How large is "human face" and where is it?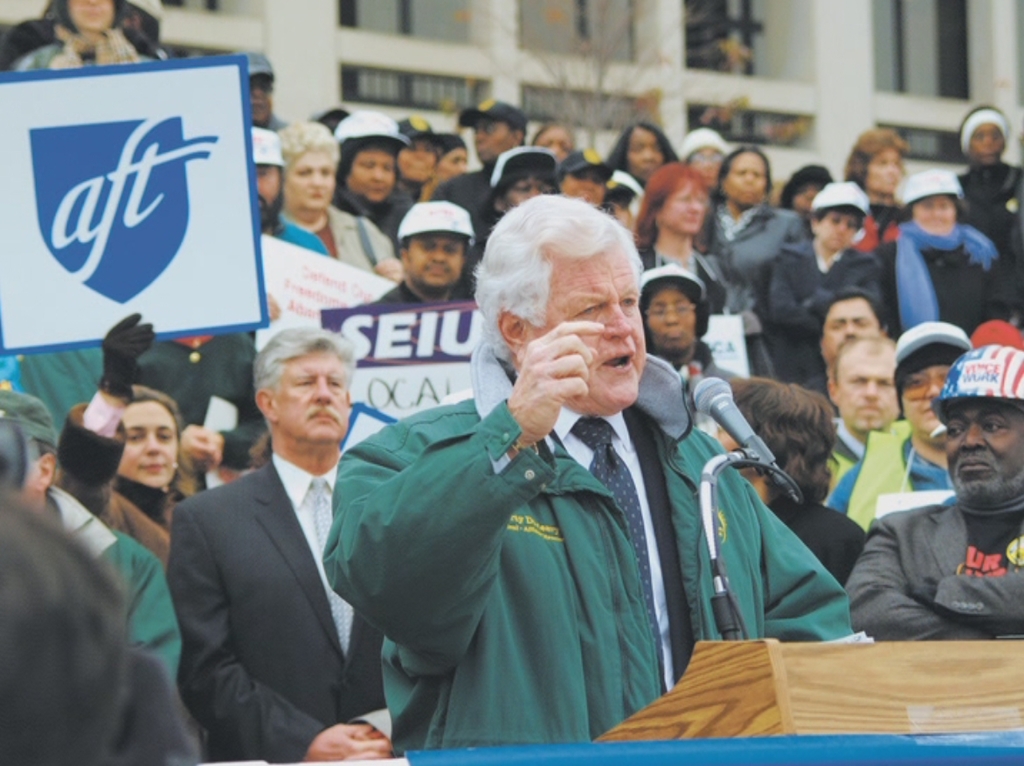
Bounding box: <bbox>647, 292, 695, 353</bbox>.
